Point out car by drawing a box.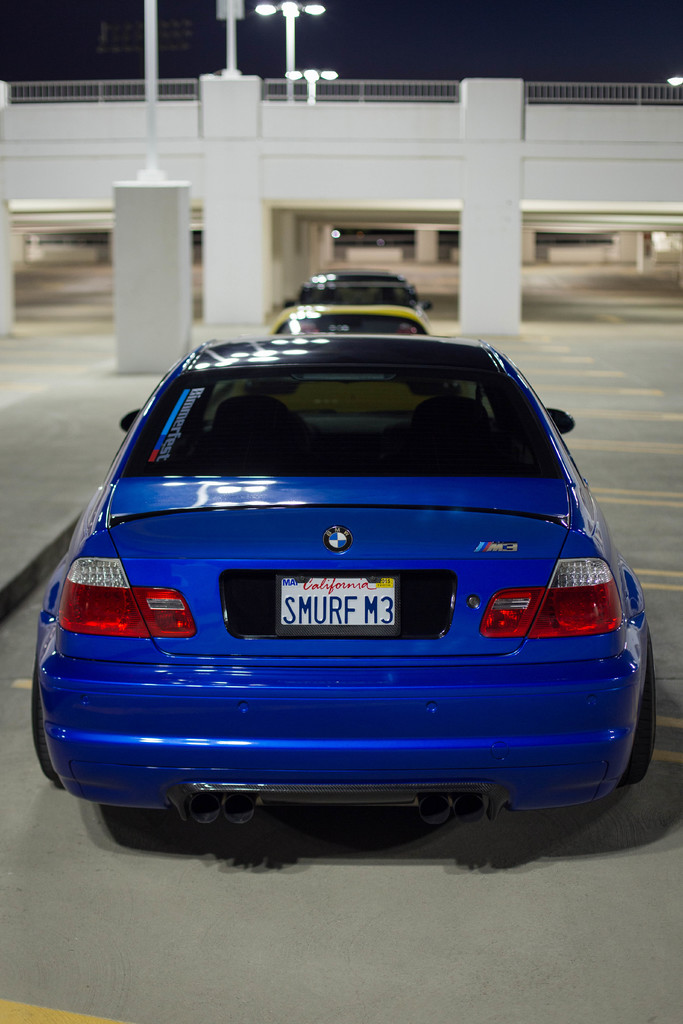
<region>37, 287, 652, 883</region>.
